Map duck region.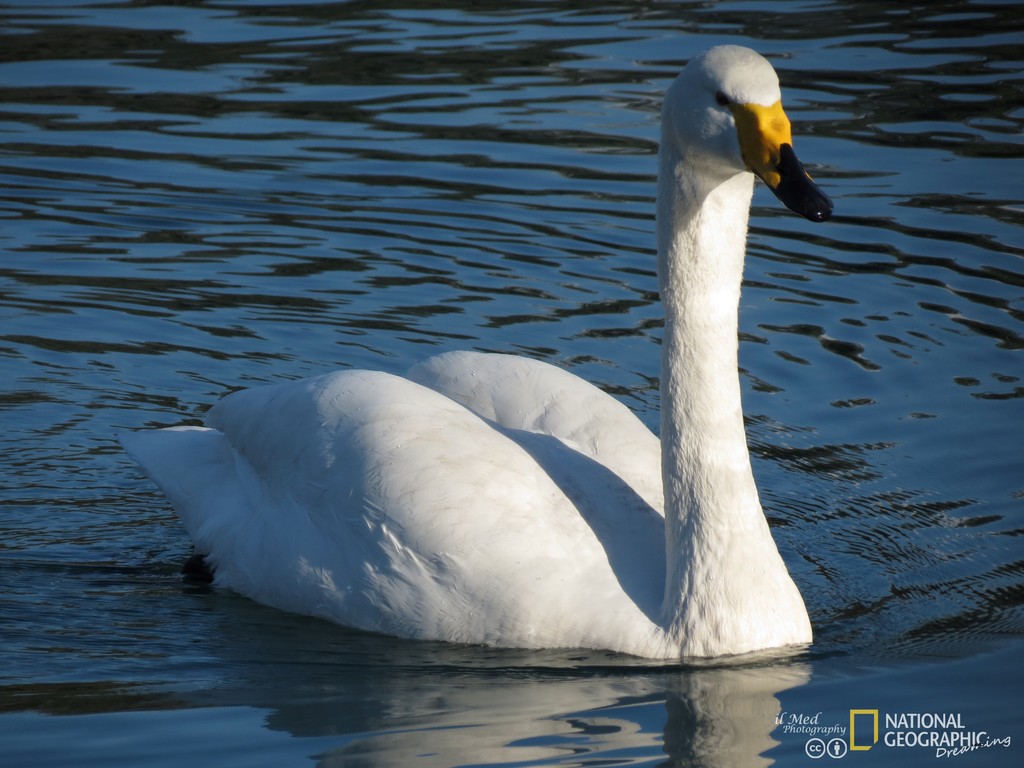
Mapped to BBox(136, 33, 876, 698).
